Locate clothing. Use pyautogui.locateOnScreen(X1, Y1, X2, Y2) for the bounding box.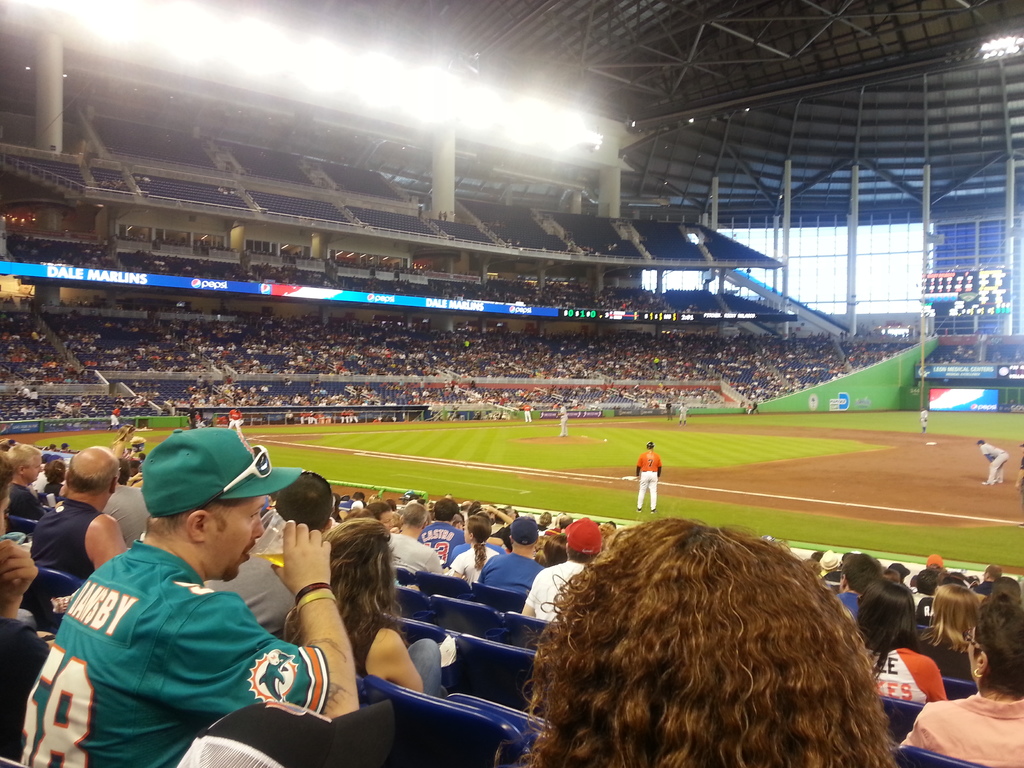
pyautogui.locateOnScreen(111, 406, 122, 431).
